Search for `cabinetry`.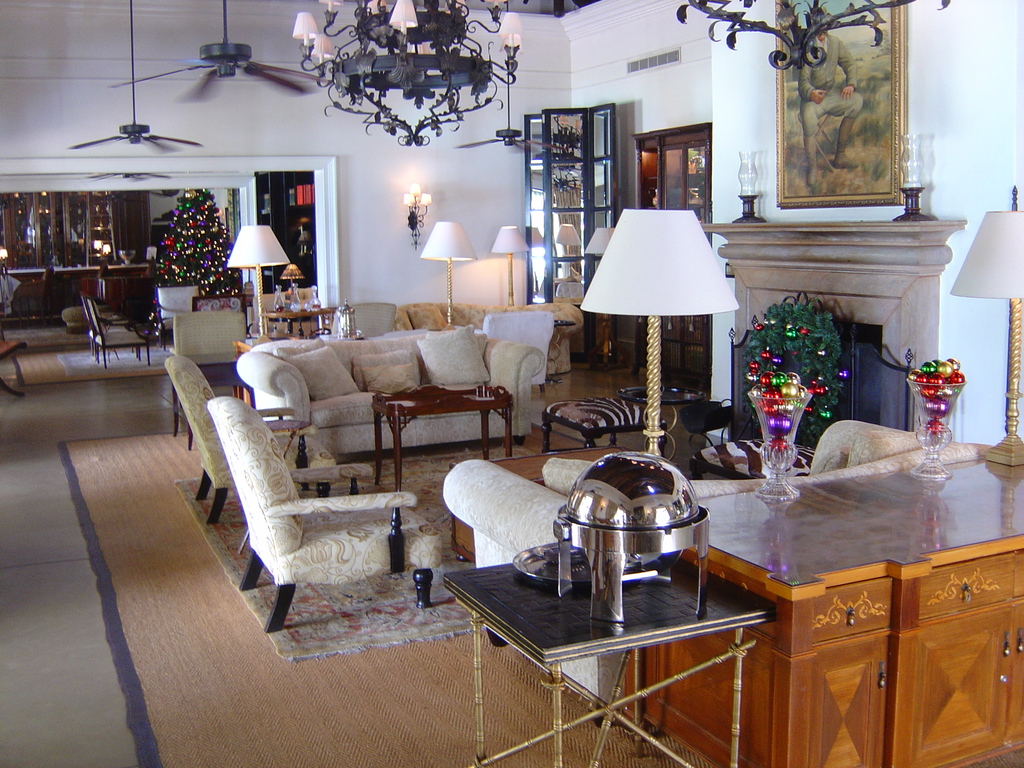
Found at bbox(633, 360, 1023, 767).
